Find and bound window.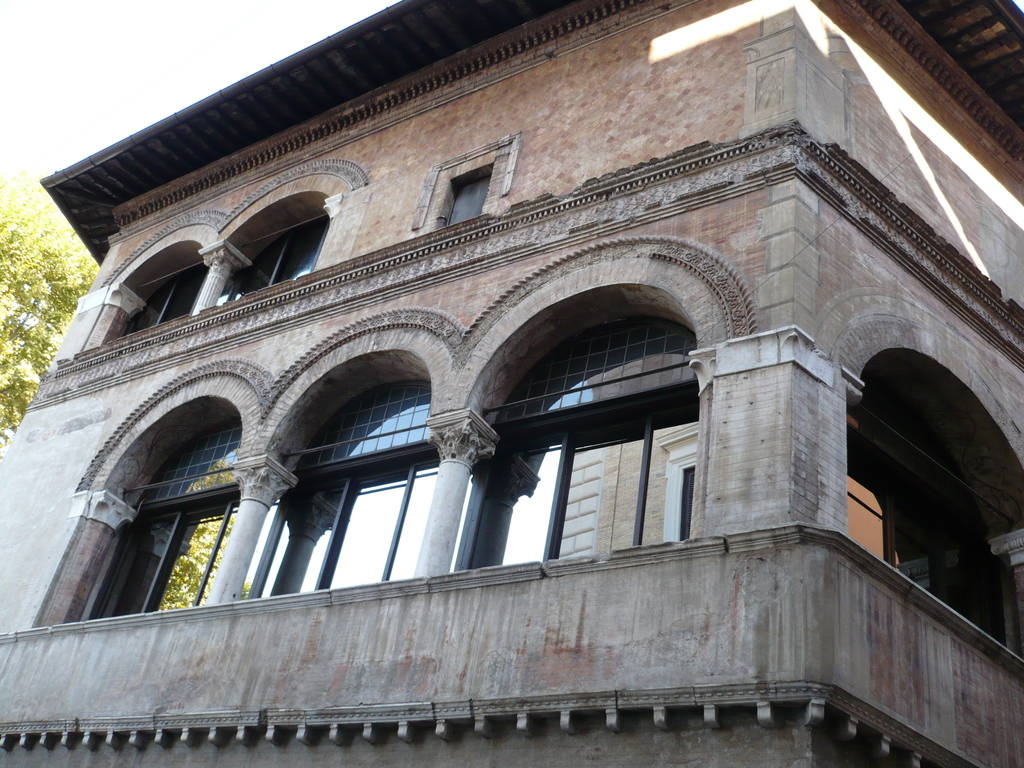
Bound: {"x1": 845, "y1": 348, "x2": 1022, "y2": 659}.
